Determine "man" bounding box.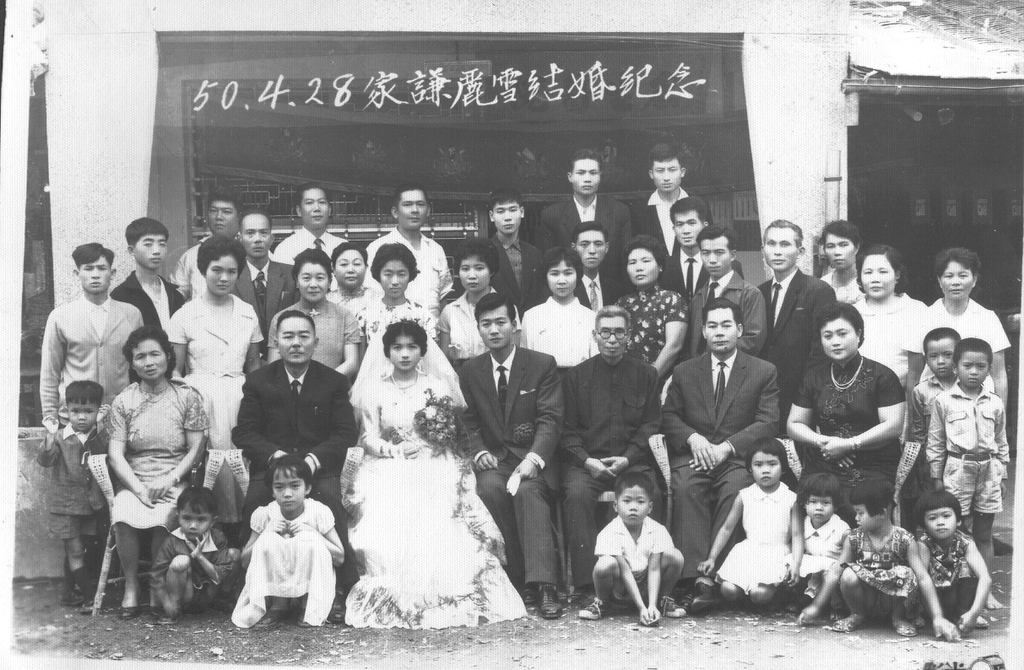
Determined: crop(658, 292, 783, 622).
